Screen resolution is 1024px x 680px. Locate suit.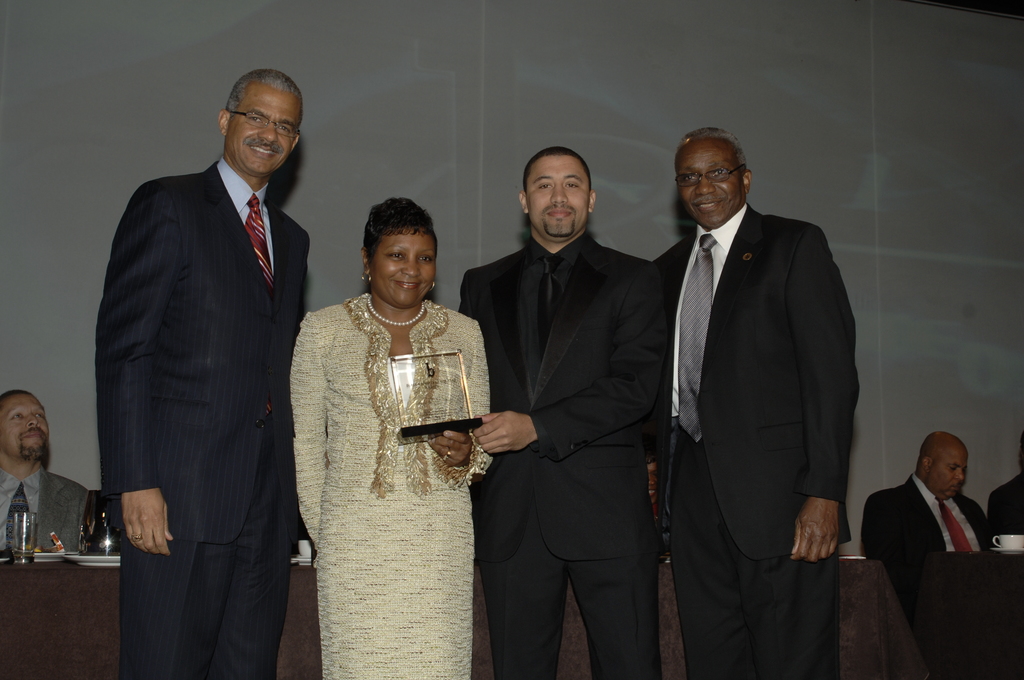
Rect(863, 471, 998, 563).
